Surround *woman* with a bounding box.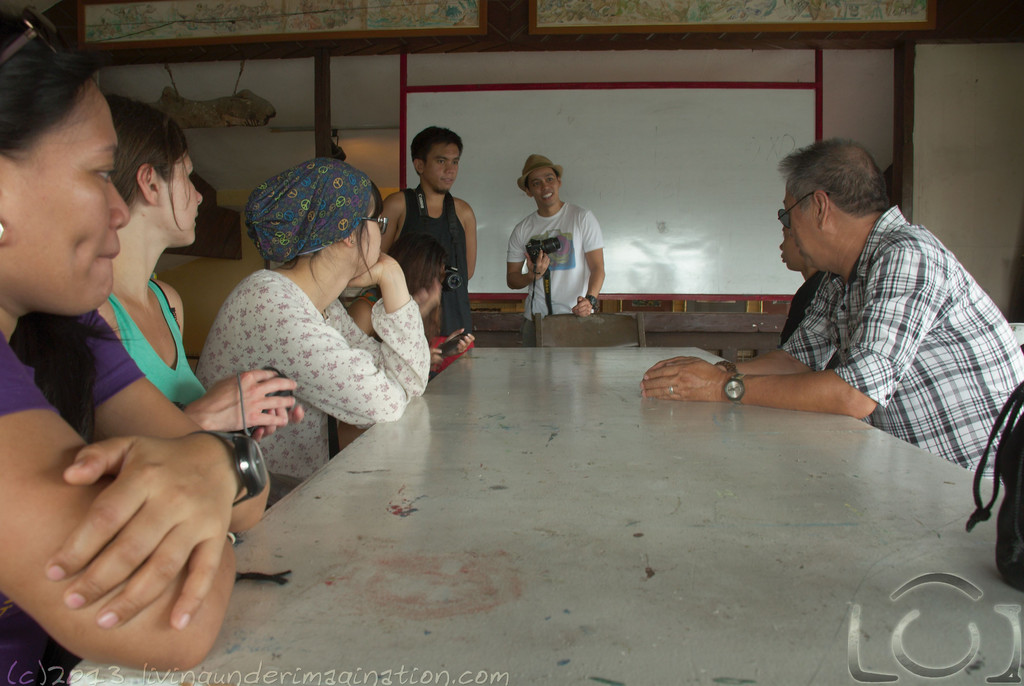
box=[0, 0, 273, 685].
